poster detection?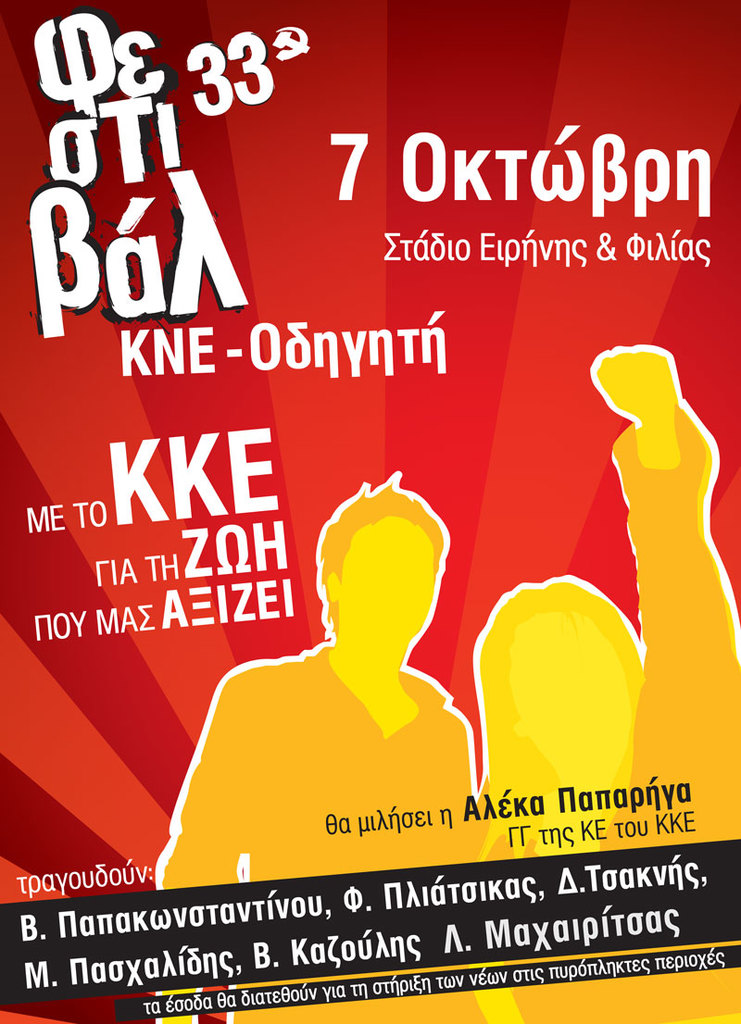
<bbox>0, 4, 739, 1023</bbox>
